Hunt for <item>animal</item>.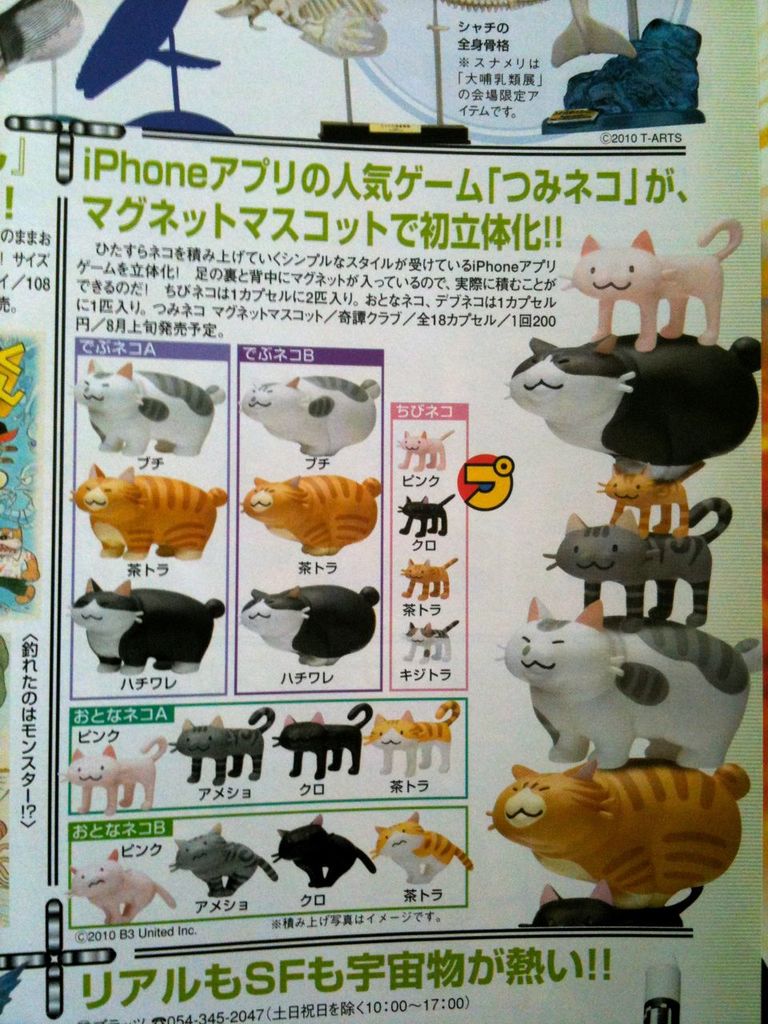
Hunted down at [169,823,282,897].
